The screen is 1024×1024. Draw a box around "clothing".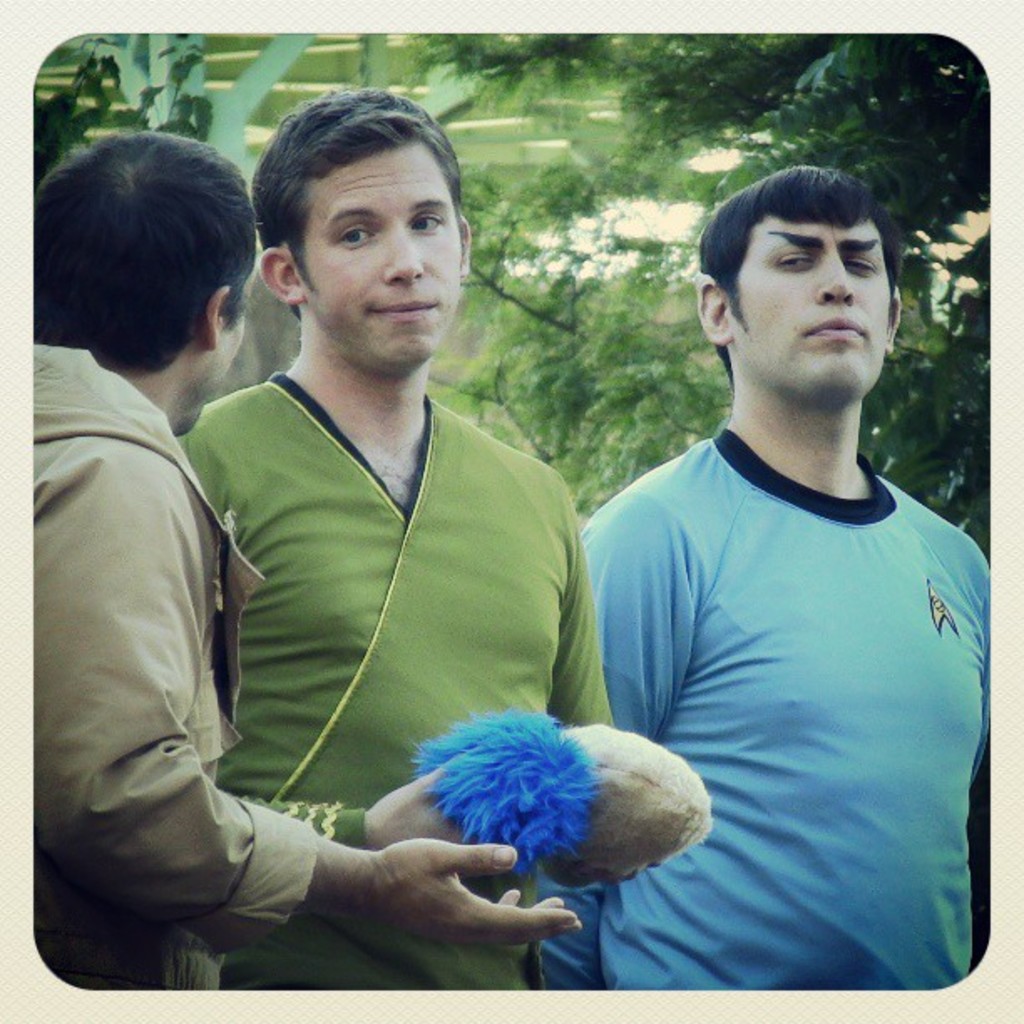
rect(566, 294, 1006, 984).
